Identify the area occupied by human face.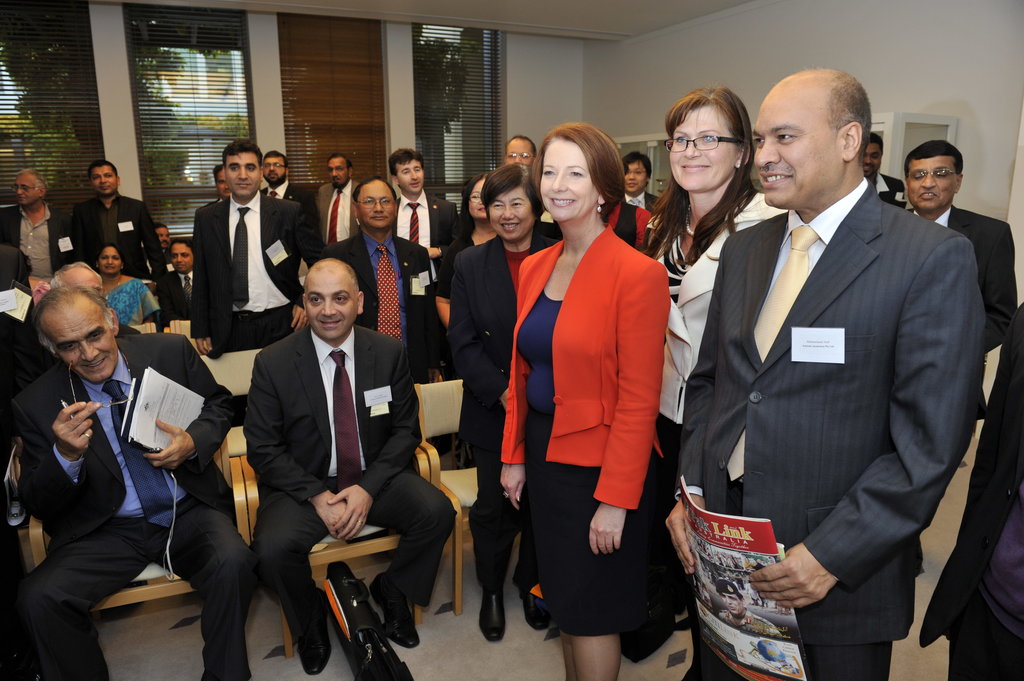
Area: x1=325, y1=156, x2=351, y2=188.
